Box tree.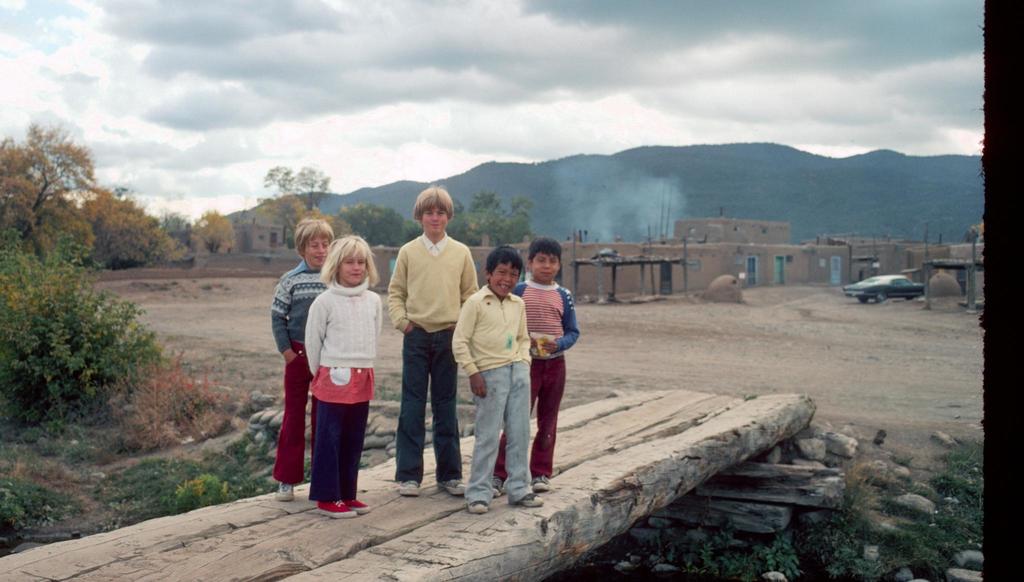
84, 191, 197, 272.
